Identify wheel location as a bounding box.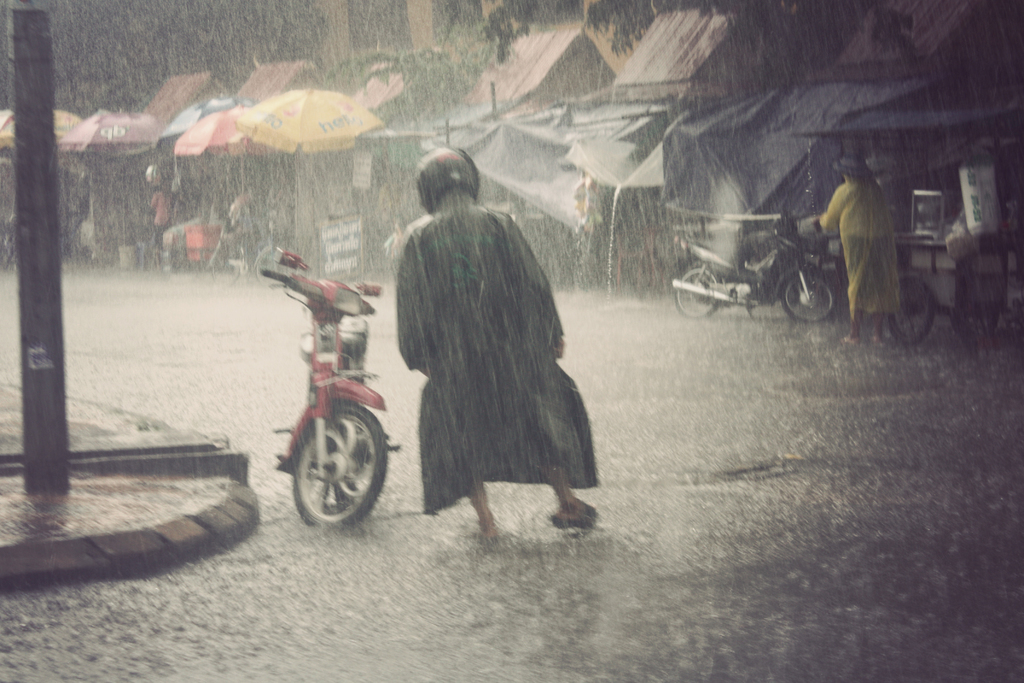
detection(255, 248, 286, 286).
